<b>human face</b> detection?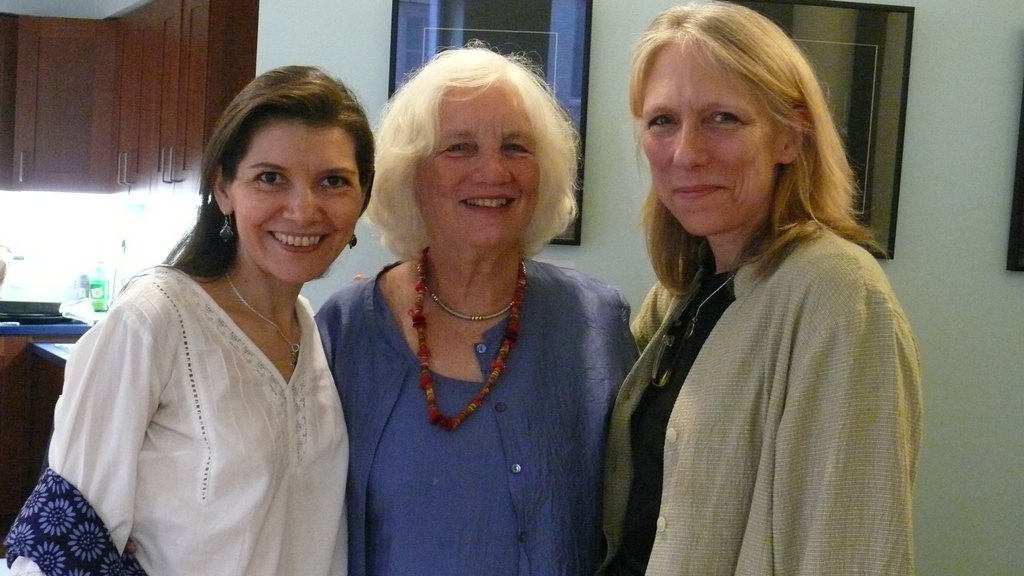
box(410, 78, 537, 255)
